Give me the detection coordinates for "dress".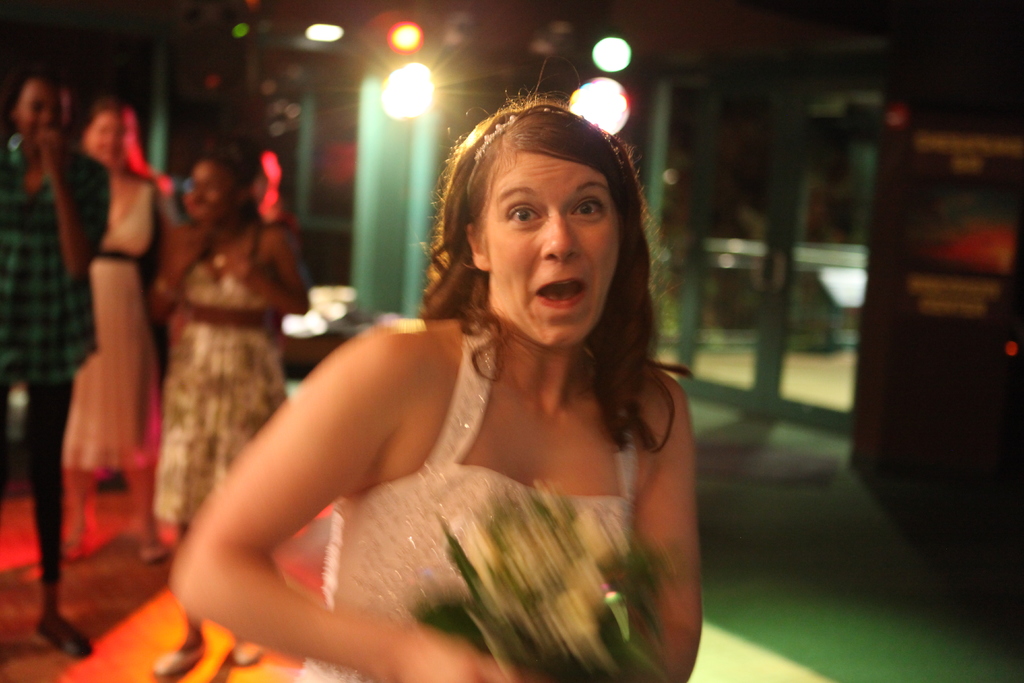
{"left": 299, "top": 322, "right": 637, "bottom": 682}.
